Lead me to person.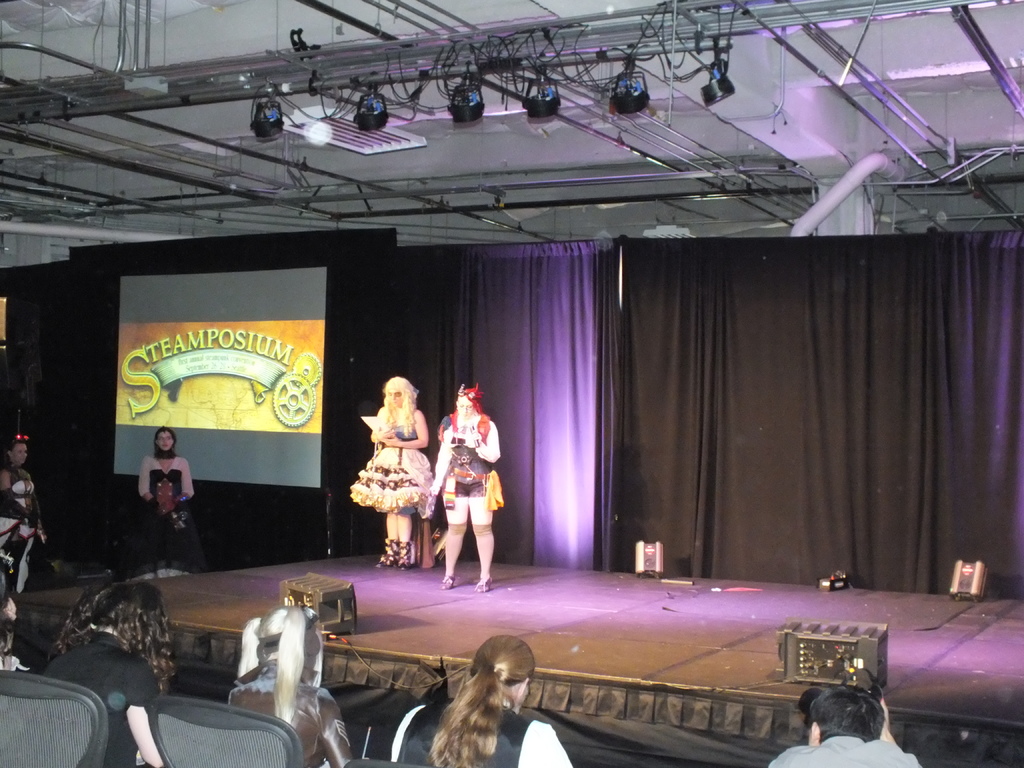
Lead to (left=437, top=375, right=506, bottom=604).
